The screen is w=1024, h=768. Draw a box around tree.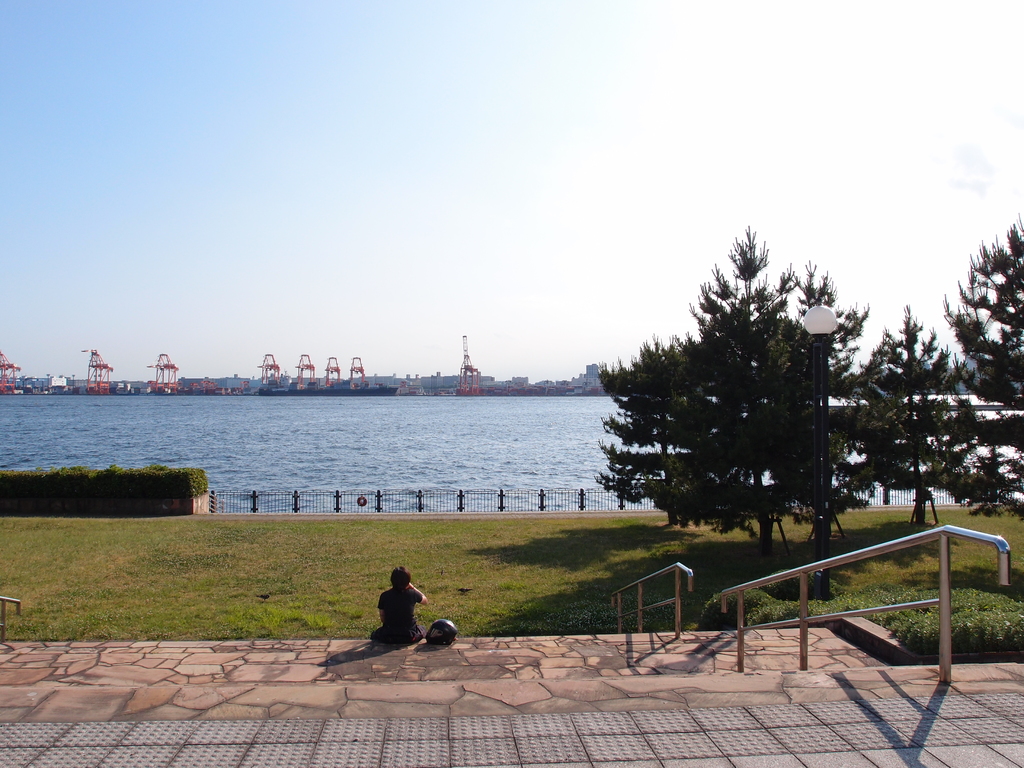
l=947, t=440, r=1023, b=522.
